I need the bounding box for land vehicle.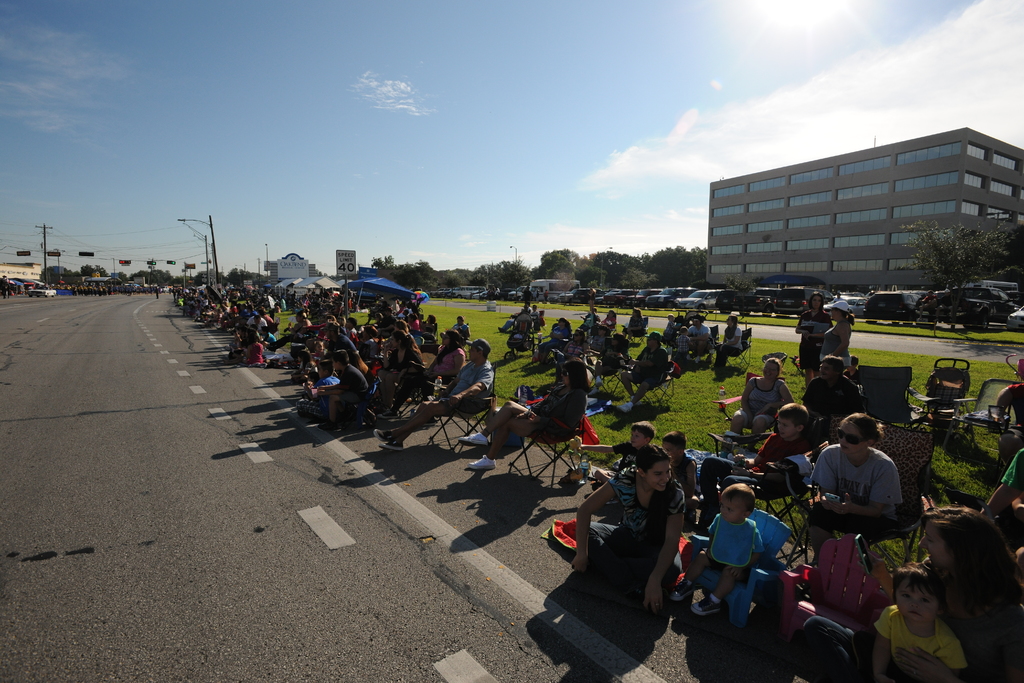
Here it is: region(866, 288, 882, 300).
